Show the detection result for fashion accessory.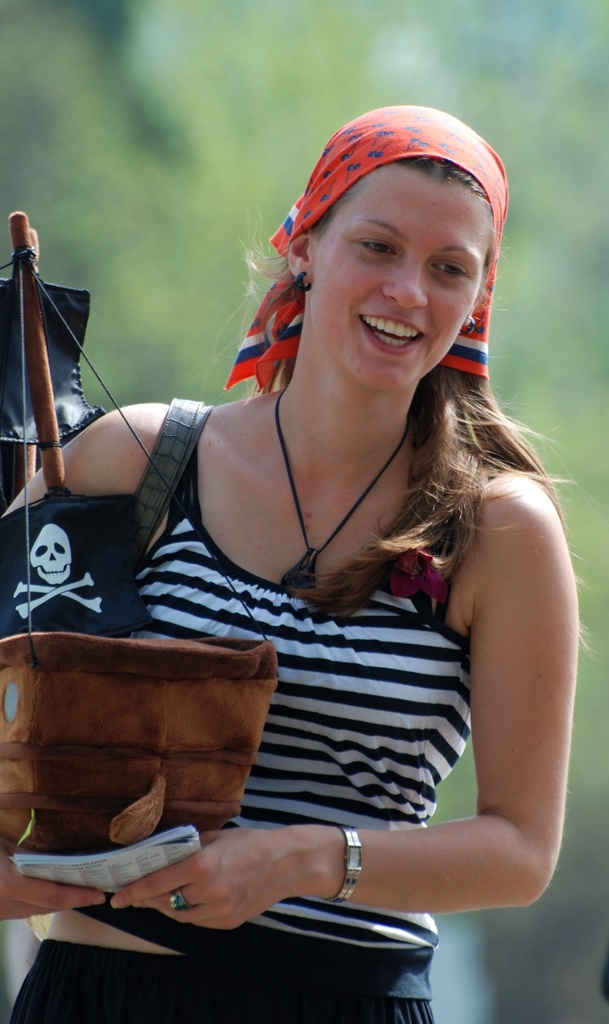
crop(167, 886, 195, 918).
